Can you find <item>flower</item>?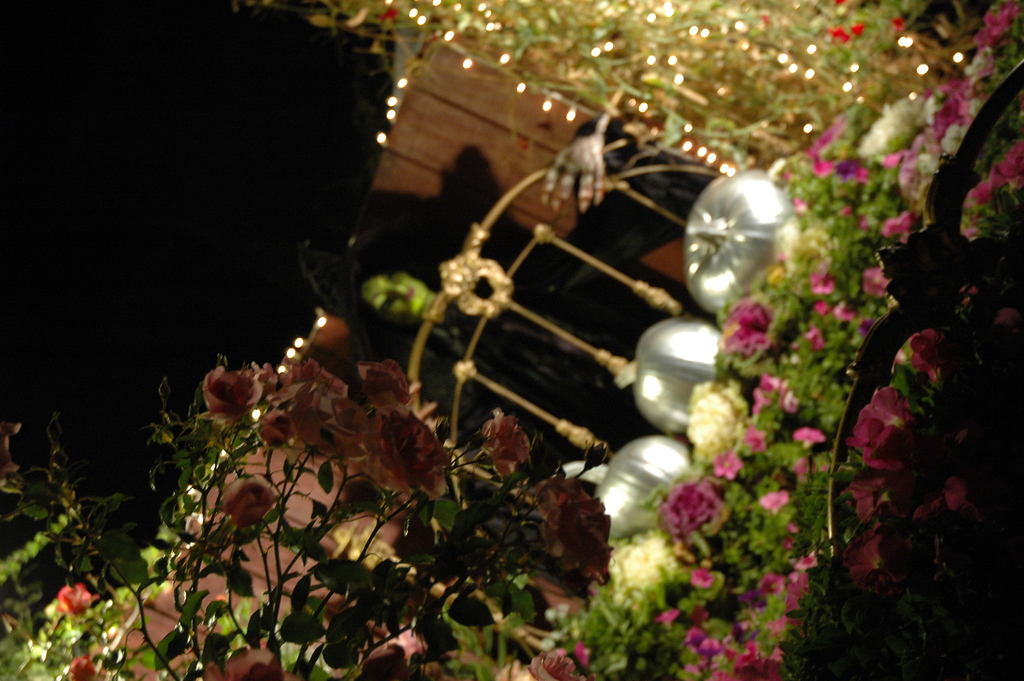
Yes, bounding box: <region>529, 653, 590, 680</region>.
